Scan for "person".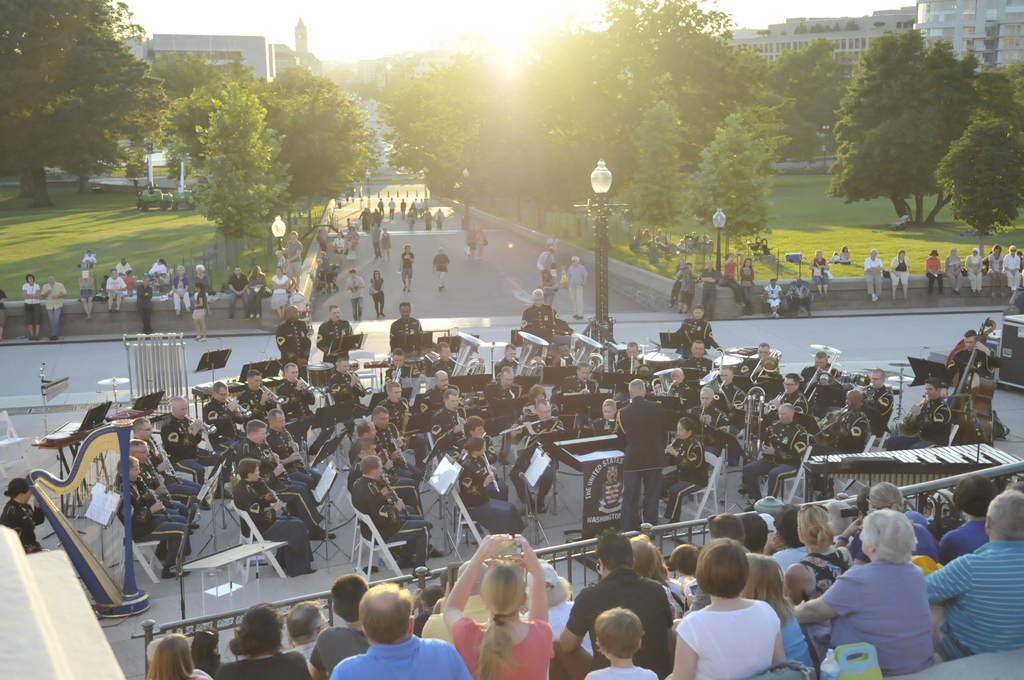
Scan result: 228:266:248:322.
